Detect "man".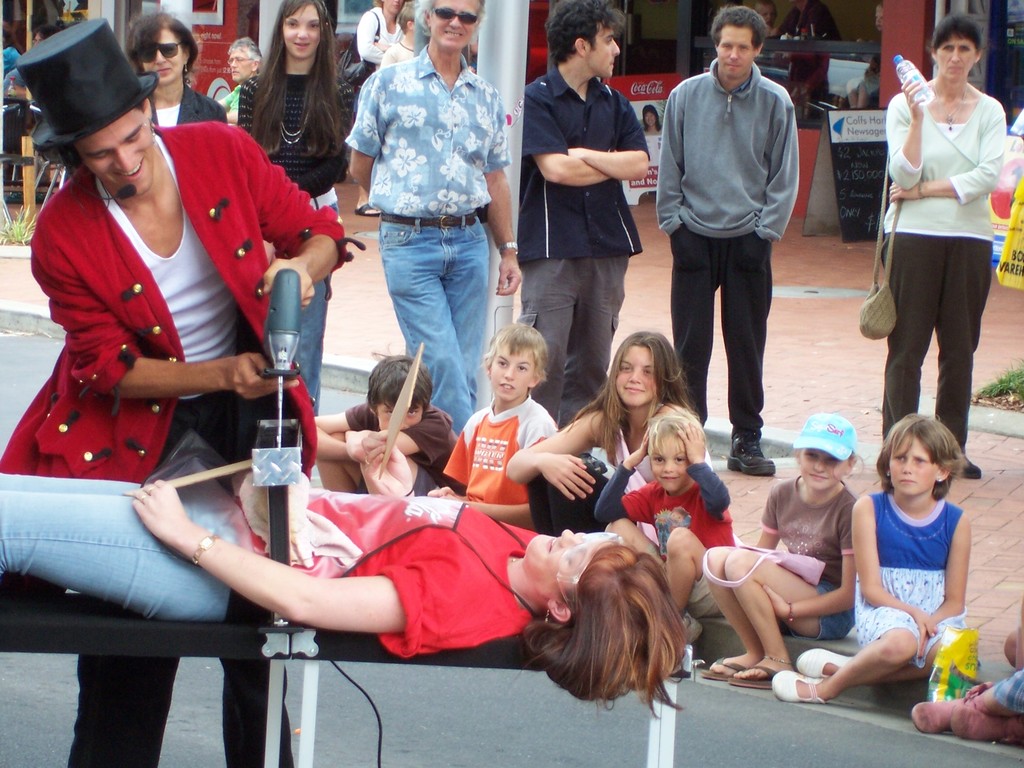
Detected at box(218, 36, 259, 123).
